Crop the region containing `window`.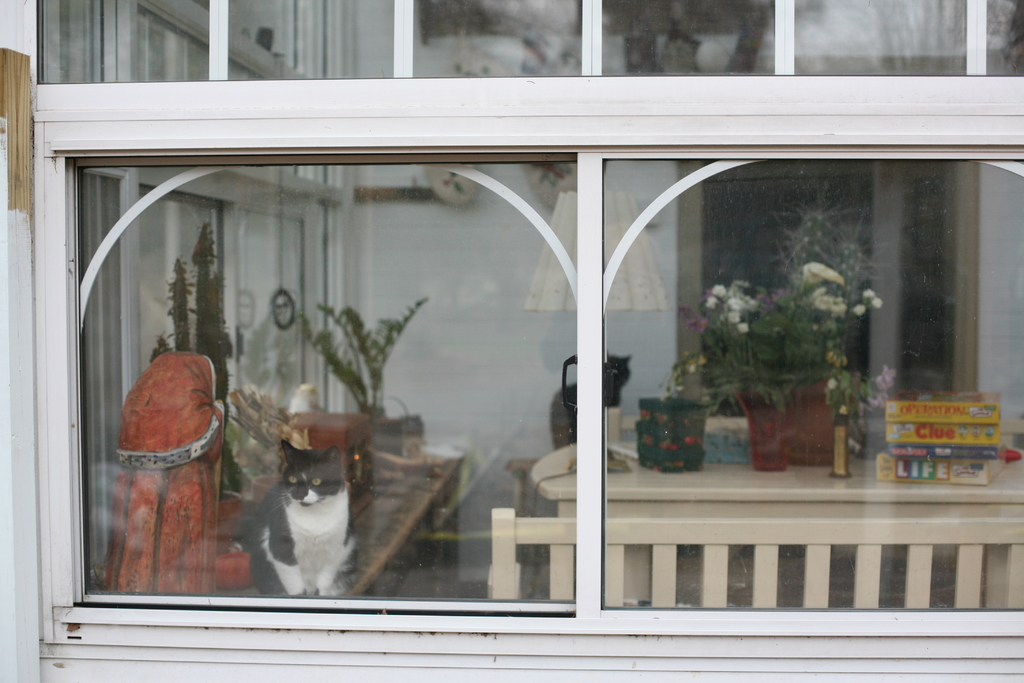
Crop region: (left=0, top=0, right=1023, bottom=679).
